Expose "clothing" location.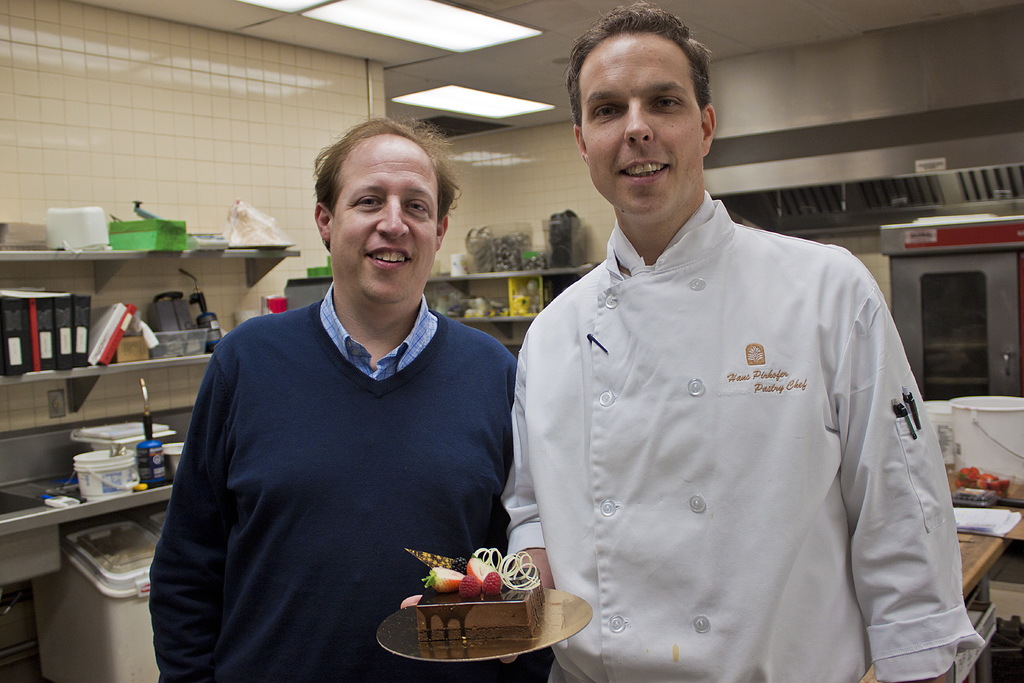
Exposed at bbox=[150, 282, 524, 682].
